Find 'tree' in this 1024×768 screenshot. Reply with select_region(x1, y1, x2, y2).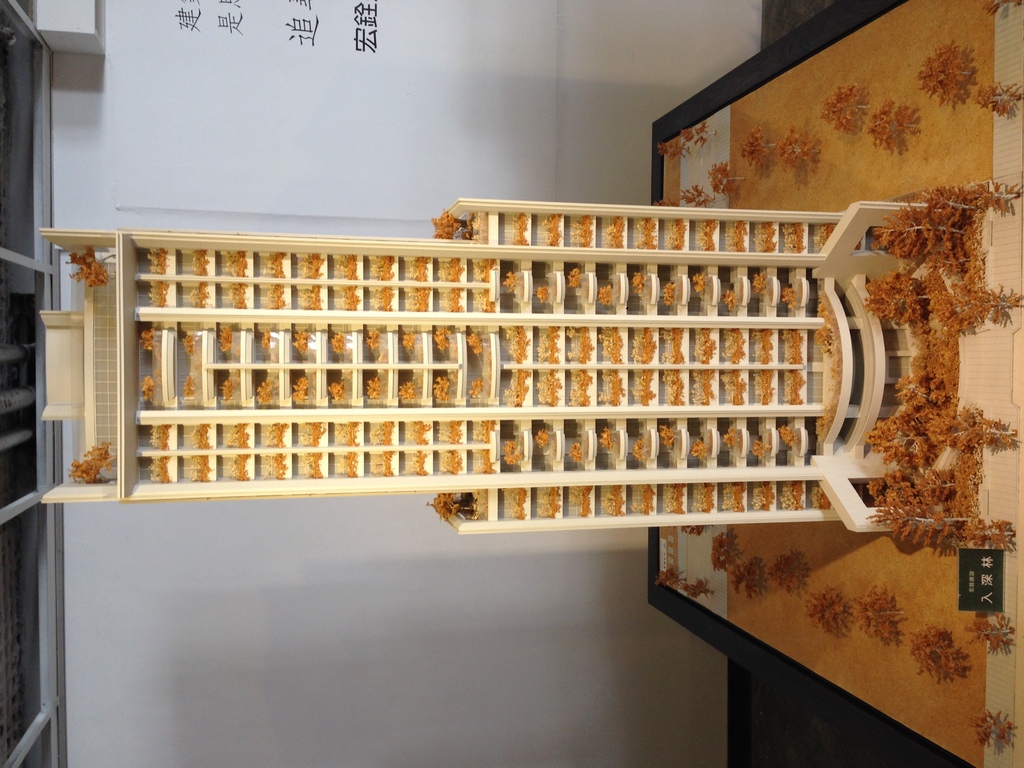
select_region(708, 160, 742, 190).
